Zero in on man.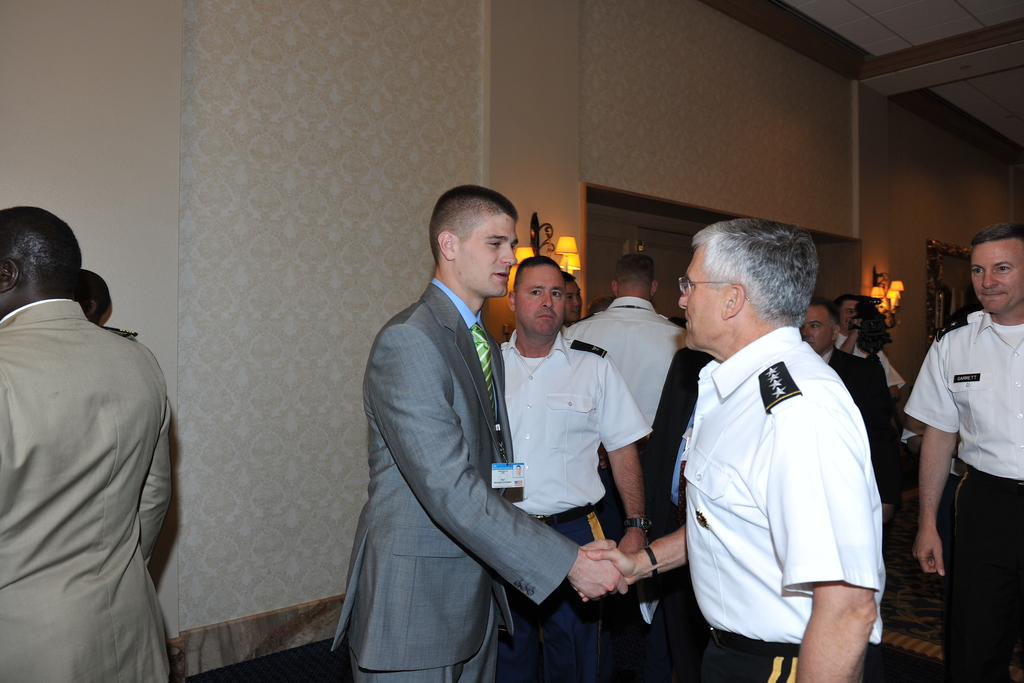
Zeroed in: <region>913, 222, 1023, 682</region>.
